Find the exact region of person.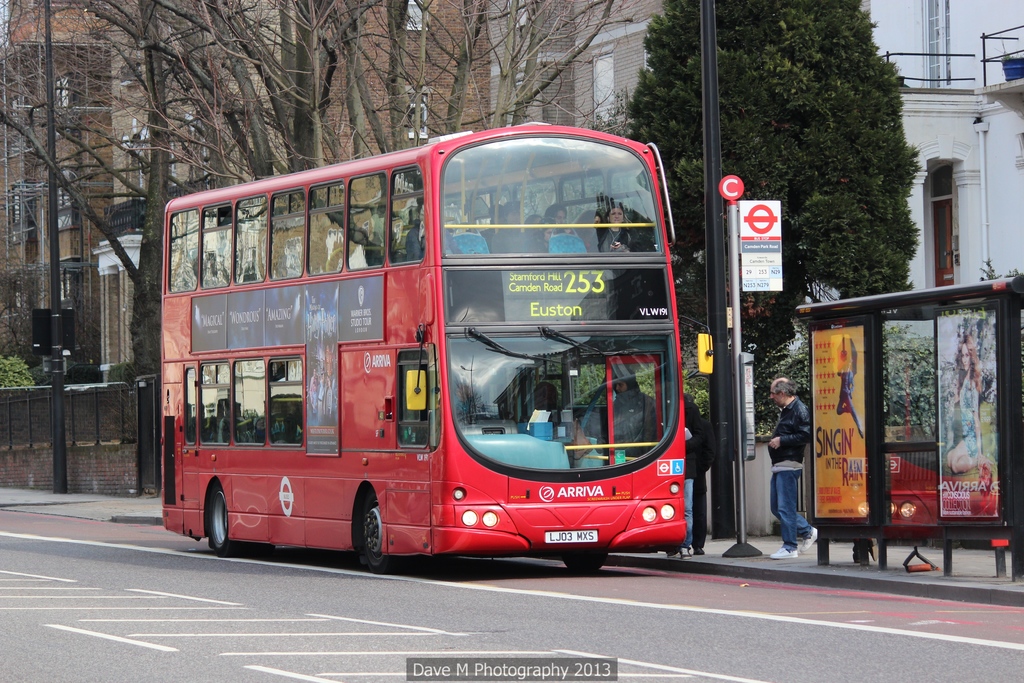
Exact region: region(452, 378, 489, 420).
